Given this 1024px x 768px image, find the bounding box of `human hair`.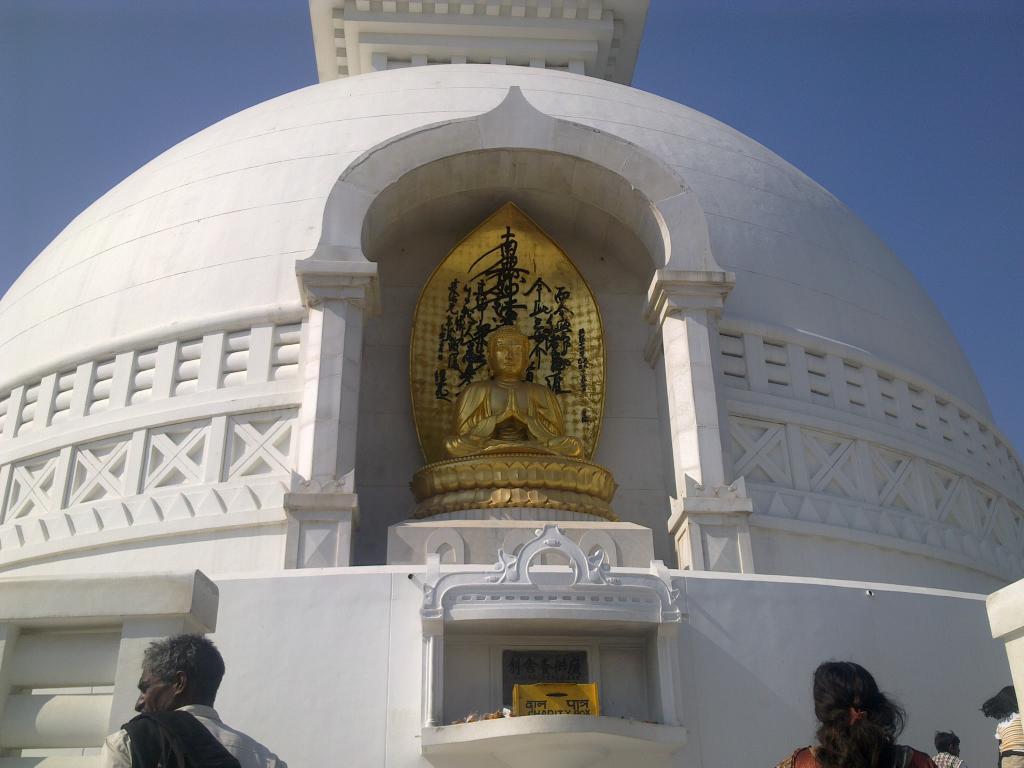
detection(936, 732, 960, 752).
